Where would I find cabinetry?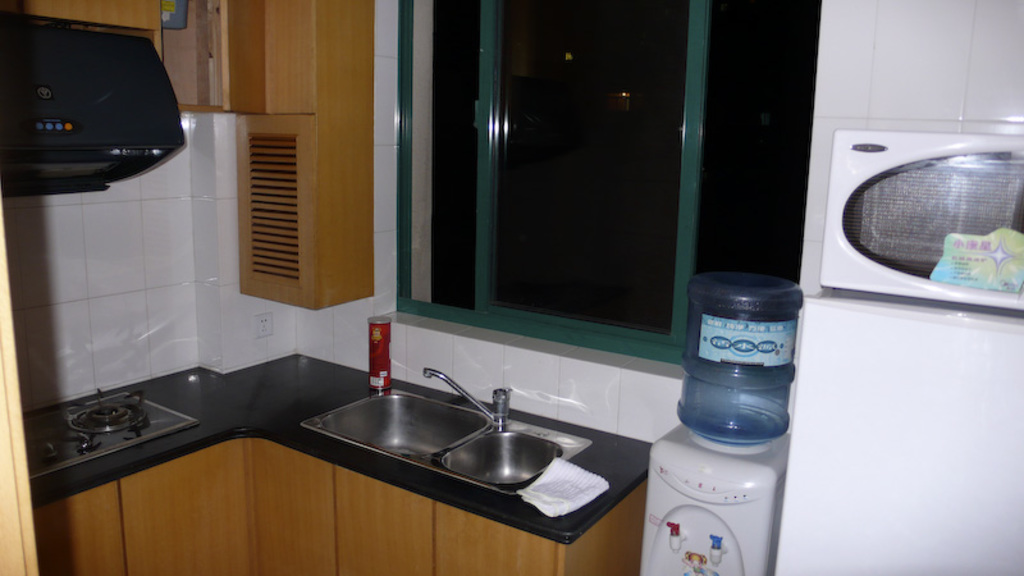
At pyautogui.locateOnScreen(251, 440, 337, 575).
